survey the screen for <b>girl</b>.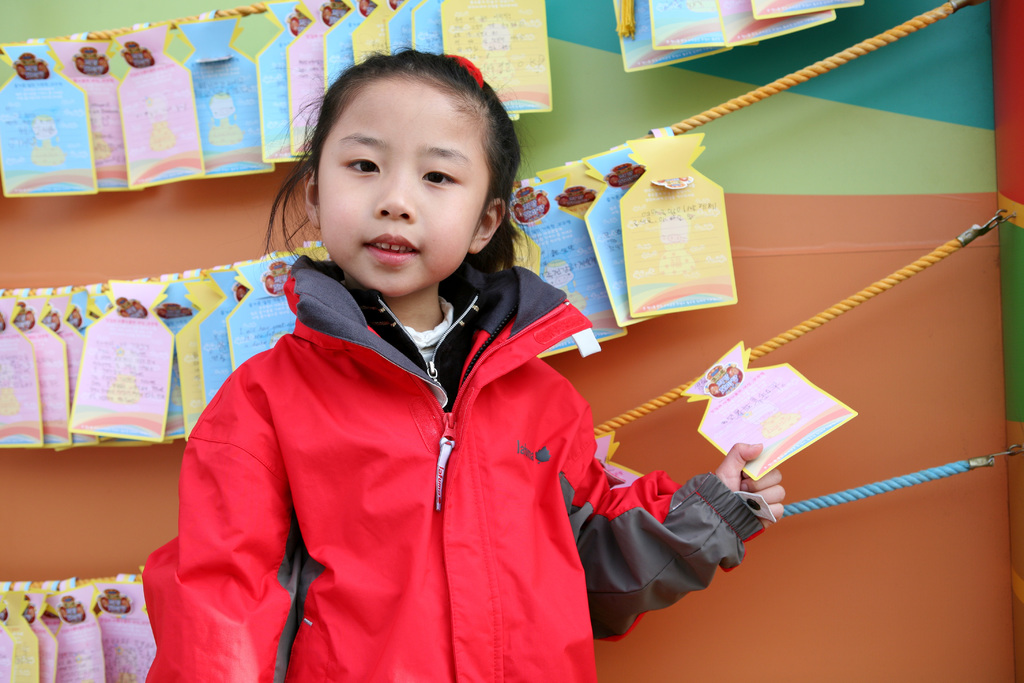
Survey found: 138/43/787/682.
